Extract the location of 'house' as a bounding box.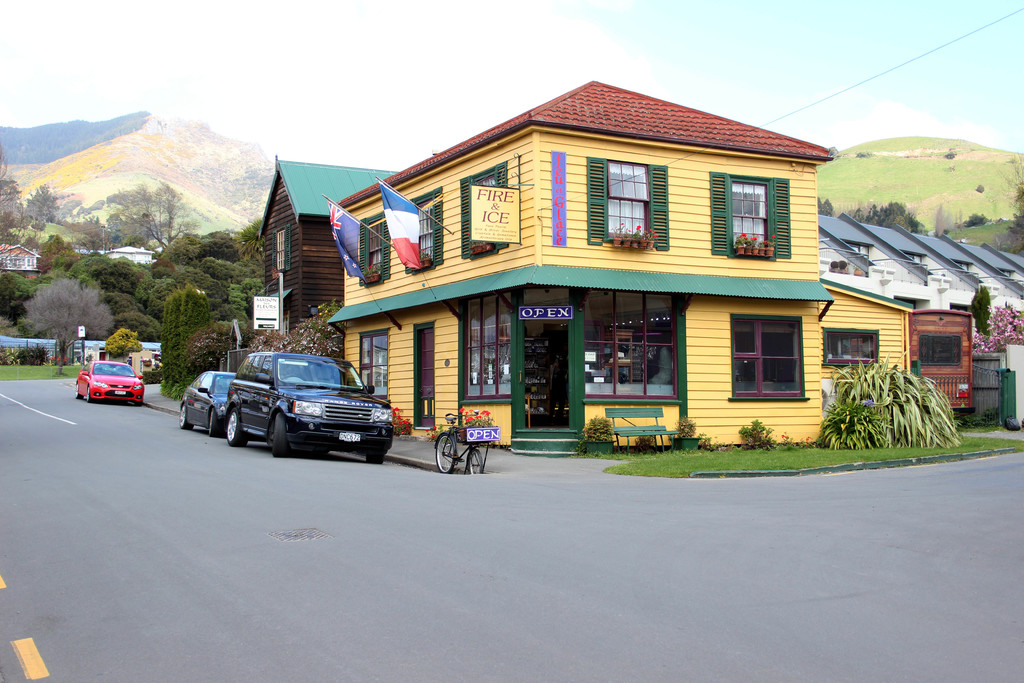
(x1=314, y1=71, x2=903, y2=456).
